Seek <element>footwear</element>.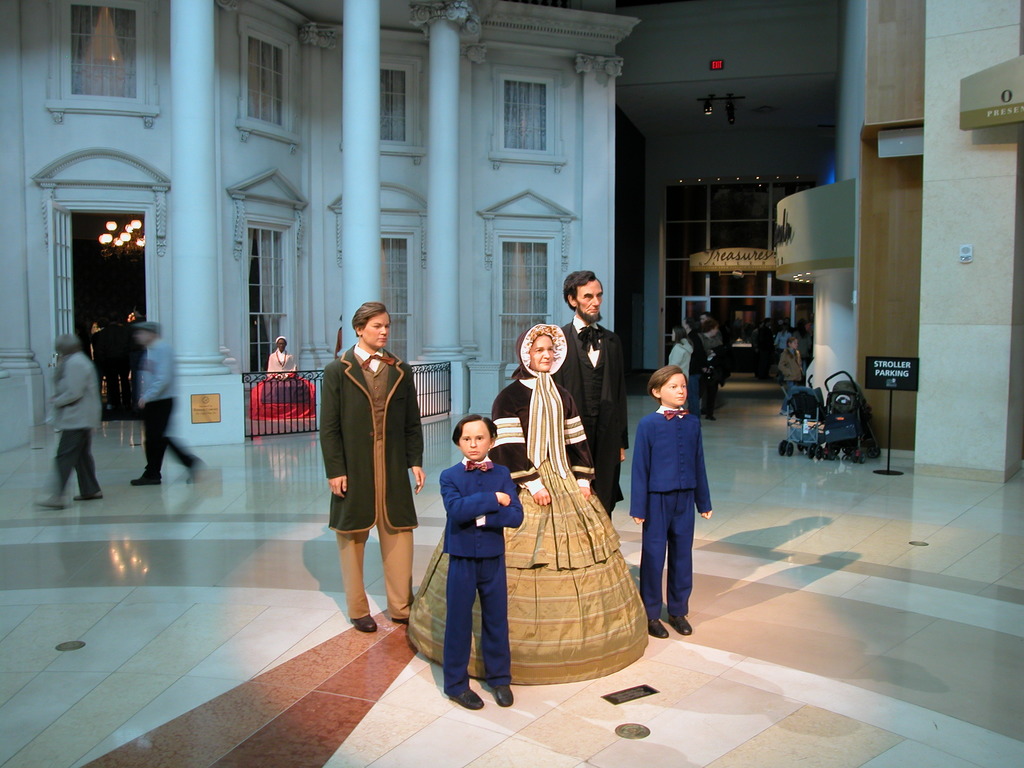
706 413 716 420.
